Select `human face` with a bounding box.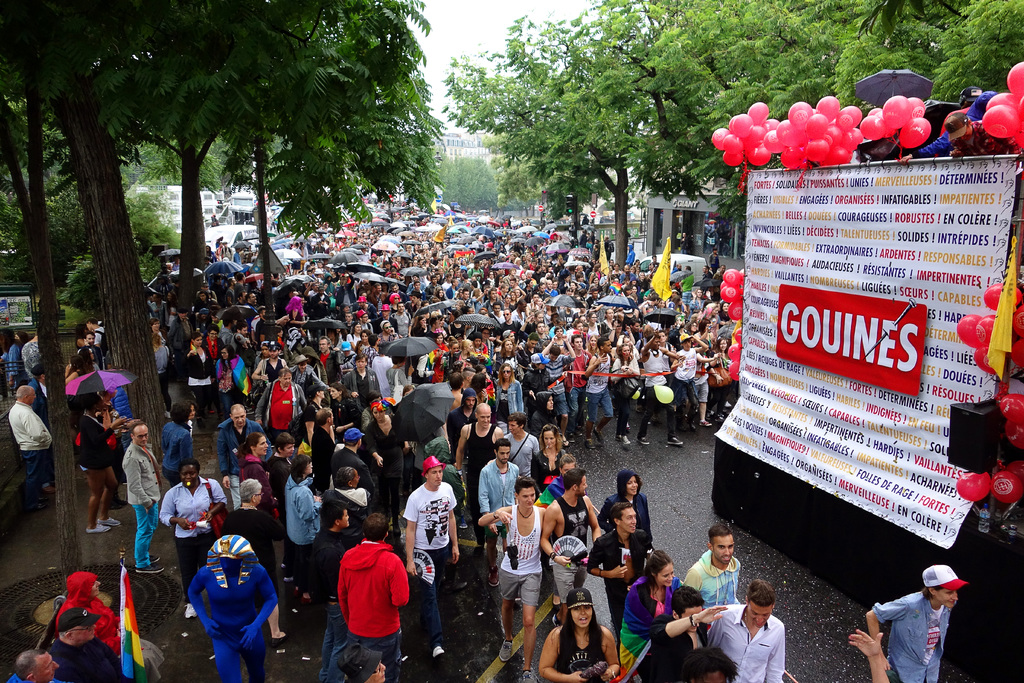
<bbox>132, 422, 152, 451</bbox>.
